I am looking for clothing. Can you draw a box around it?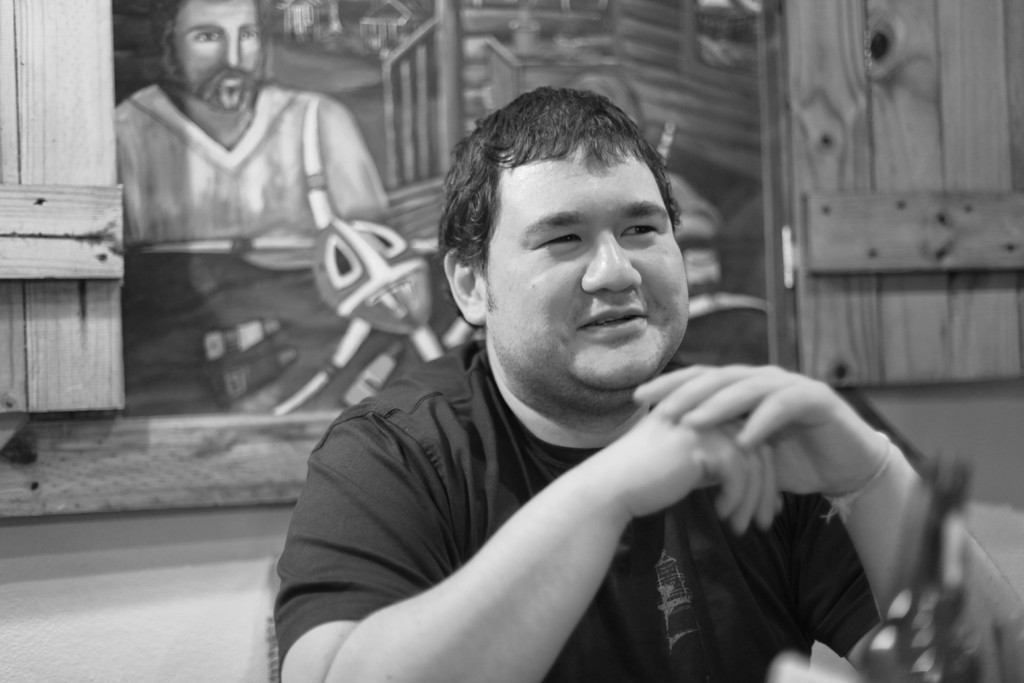
Sure, the bounding box is 118,78,407,240.
